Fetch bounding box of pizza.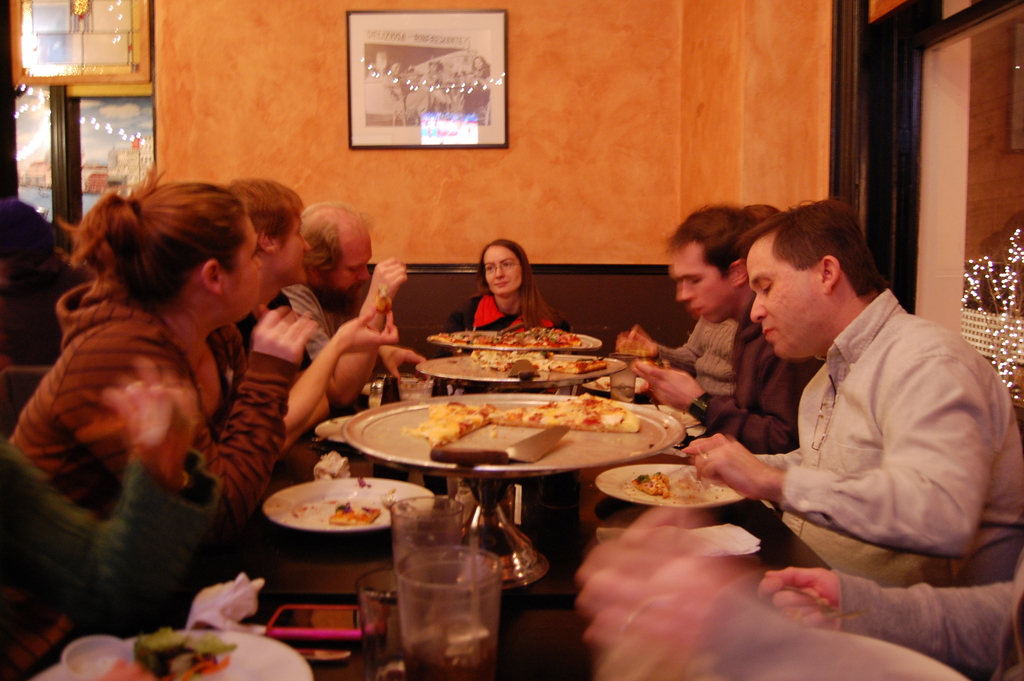
Bbox: x1=423 y1=318 x2=588 y2=359.
